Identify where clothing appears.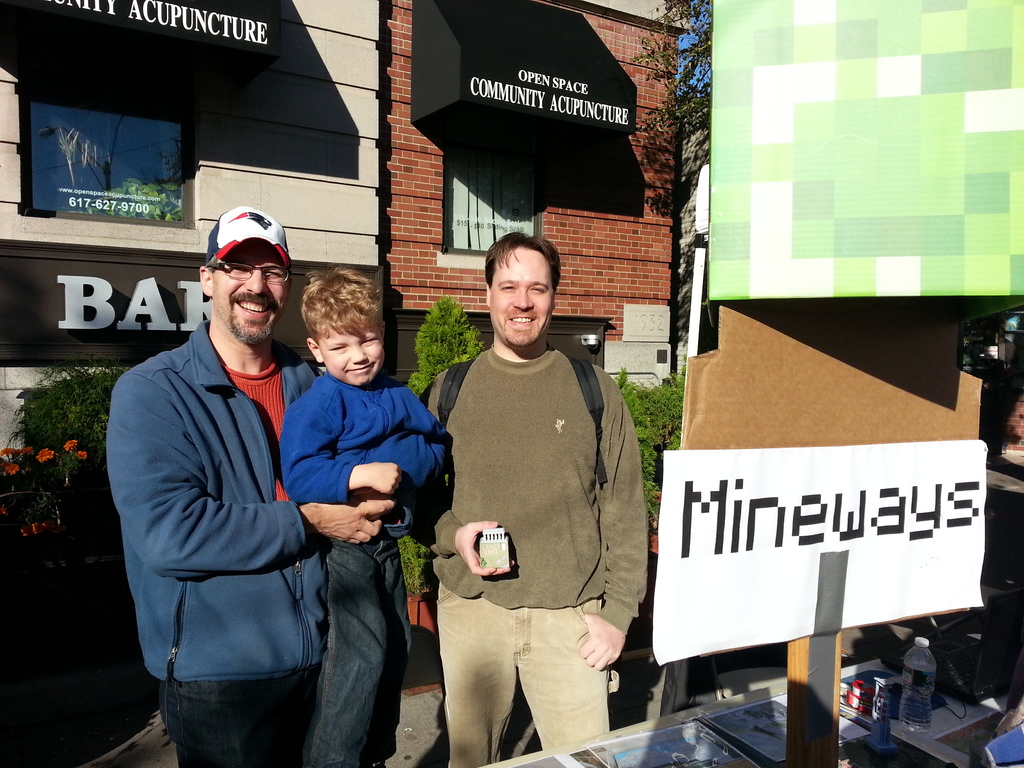
Appears at detection(276, 368, 449, 764).
